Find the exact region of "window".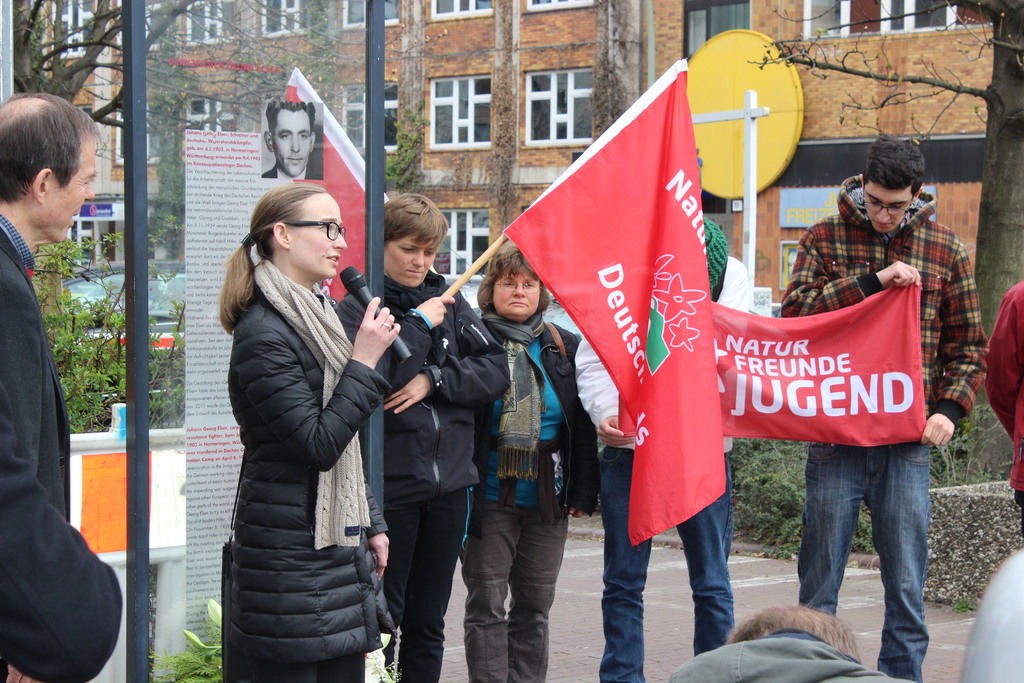
Exact region: detection(811, 0, 996, 45).
